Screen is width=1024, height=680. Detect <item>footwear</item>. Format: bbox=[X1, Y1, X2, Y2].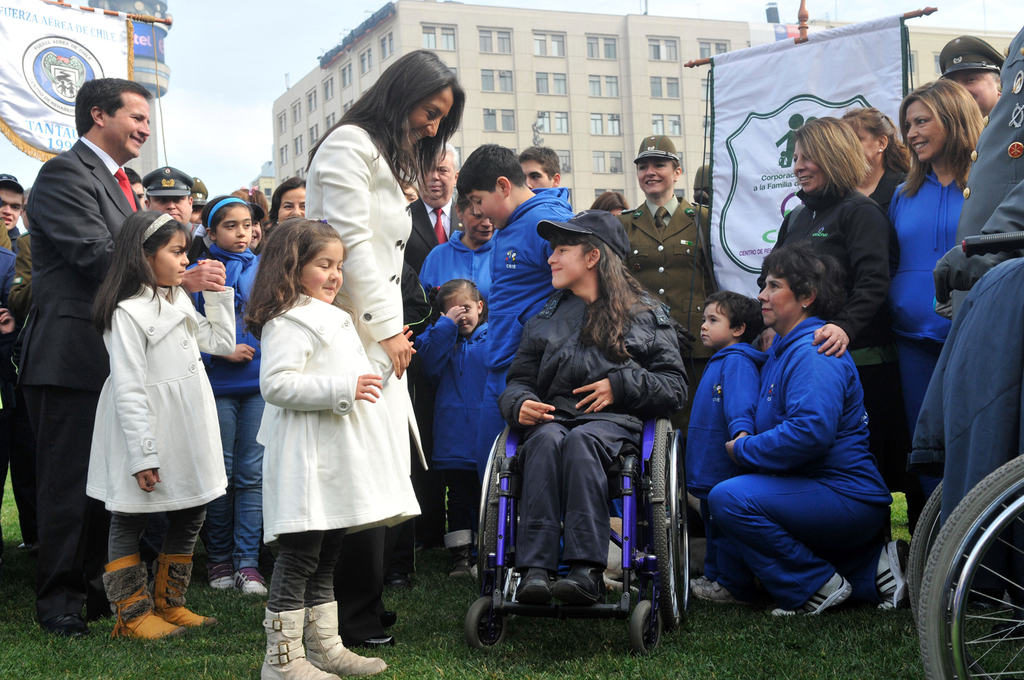
bbox=[877, 540, 913, 617].
